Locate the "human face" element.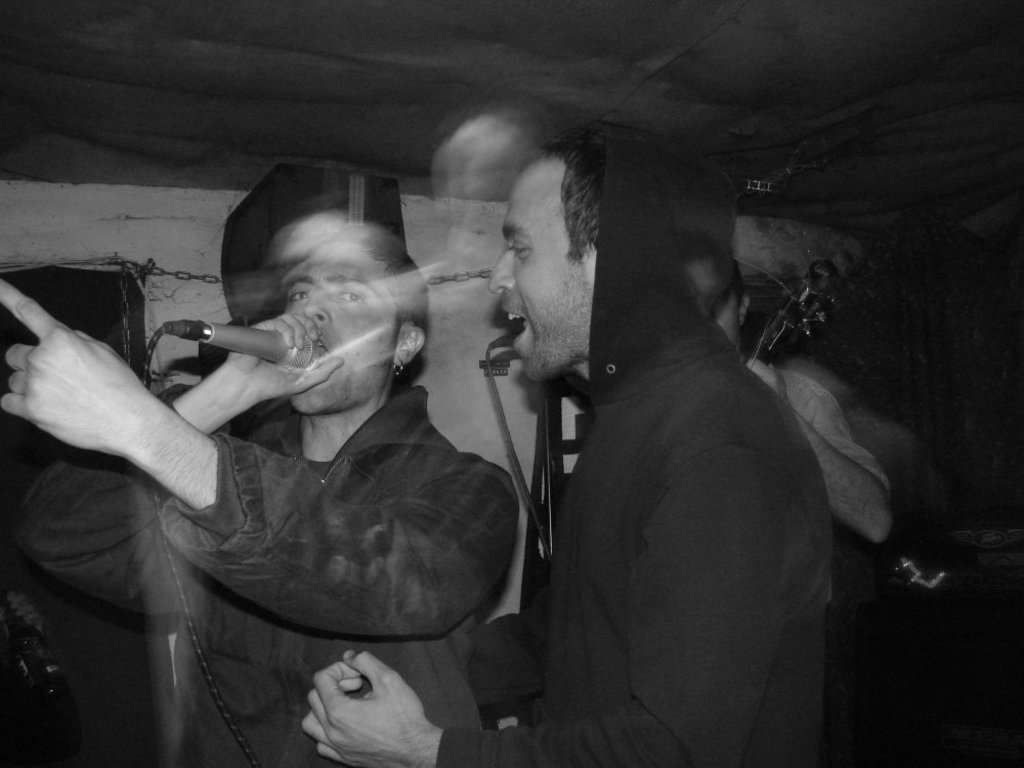
Element bbox: (283,244,397,415).
